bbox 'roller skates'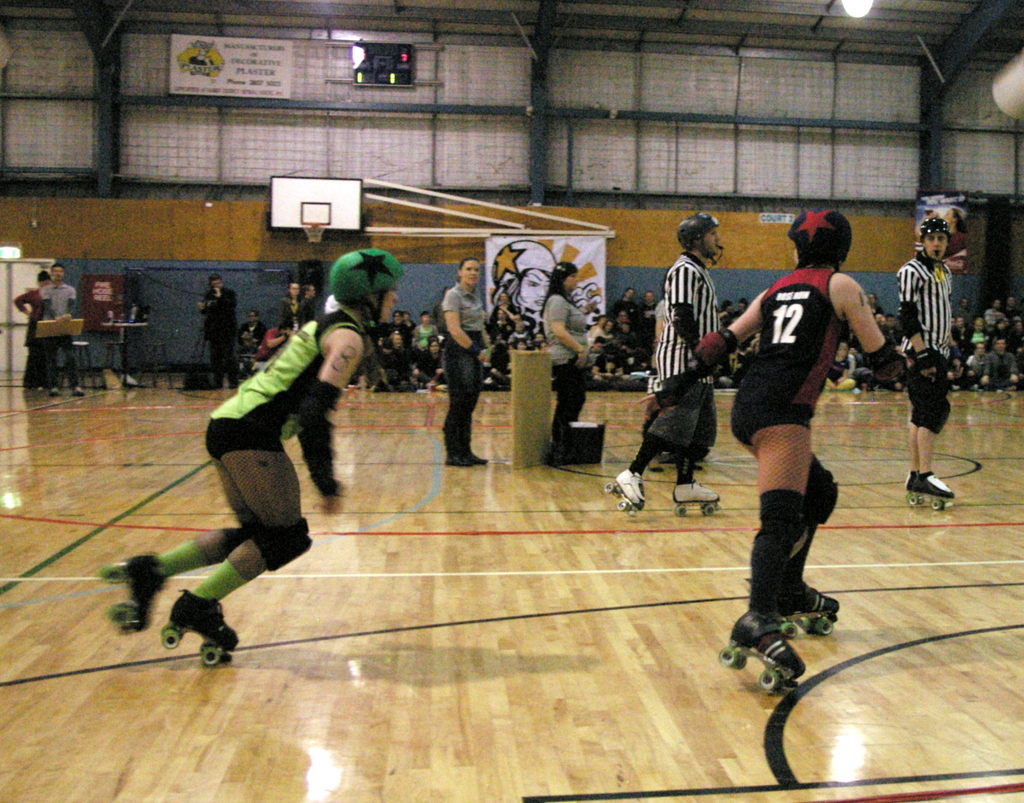
locate(717, 607, 808, 693)
